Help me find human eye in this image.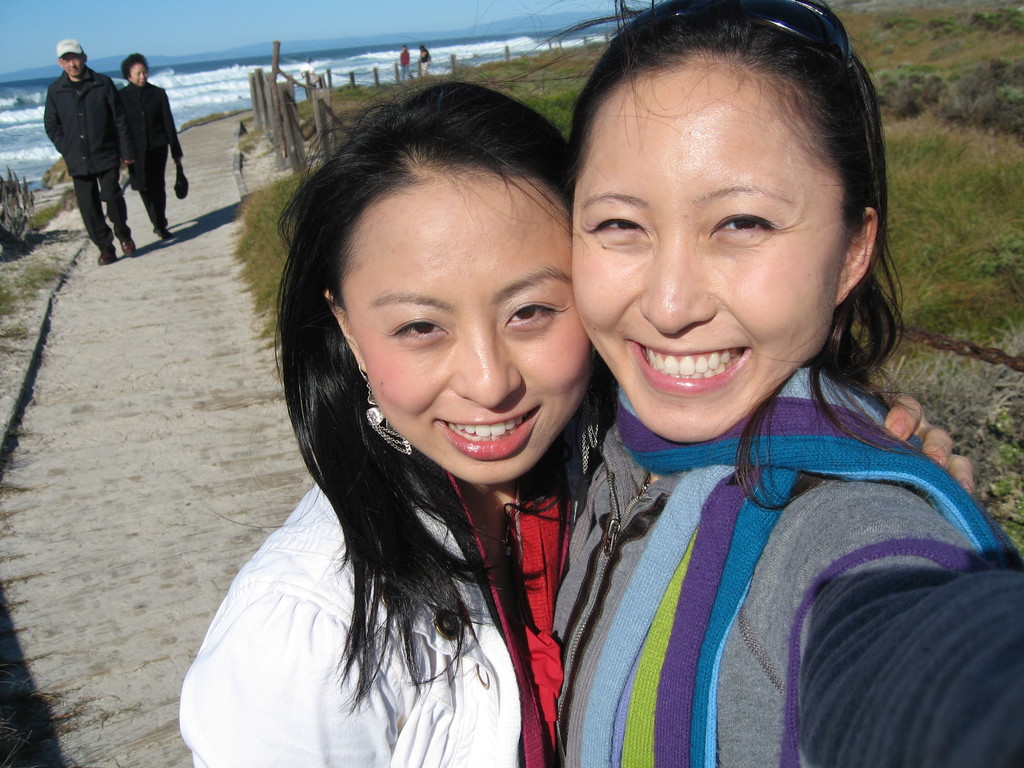
Found it: [left=703, top=191, right=810, bottom=257].
